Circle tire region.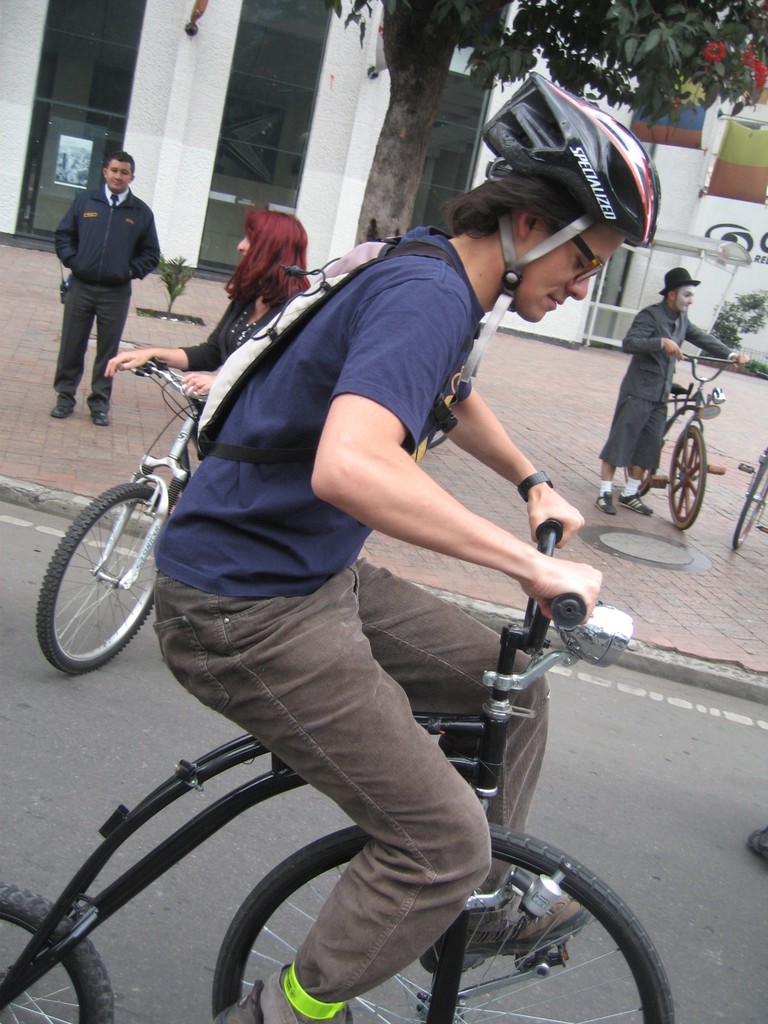
Region: [734, 451, 765, 550].
